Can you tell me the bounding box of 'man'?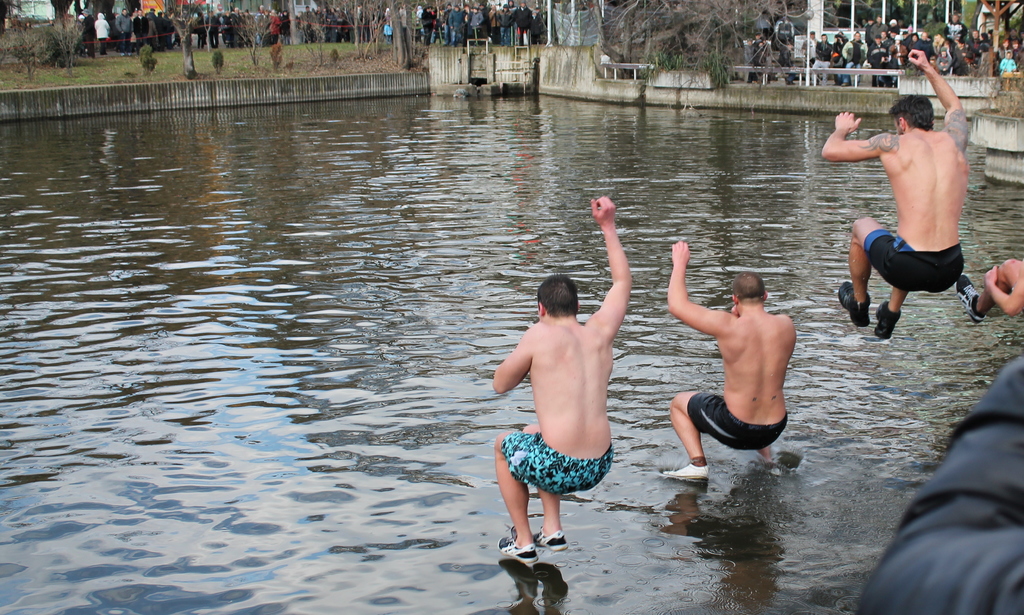
box(754, 41, 781, 76).
